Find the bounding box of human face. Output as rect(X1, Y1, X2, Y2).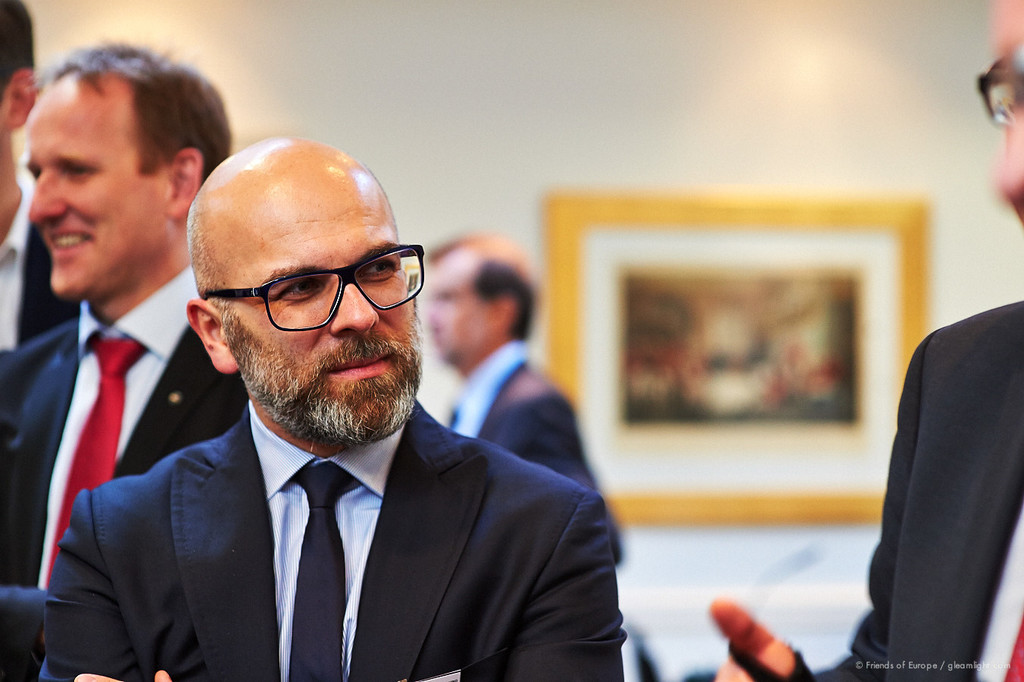
rect(221, 172, 417, 450).
